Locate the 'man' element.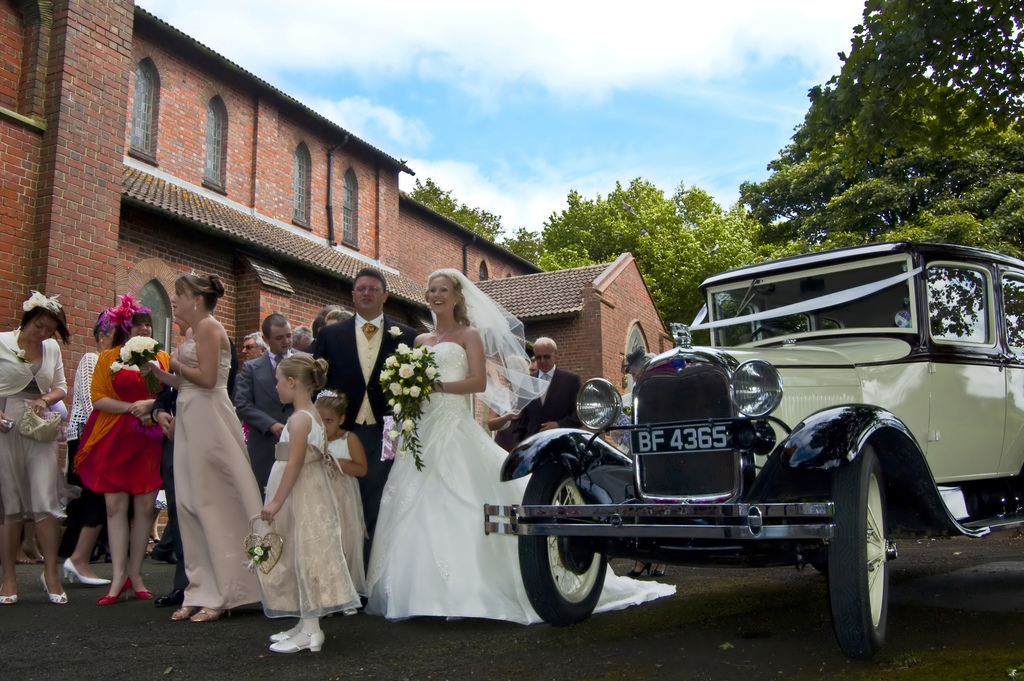
Element bbox: select_region(292, 324, 311, 350).
